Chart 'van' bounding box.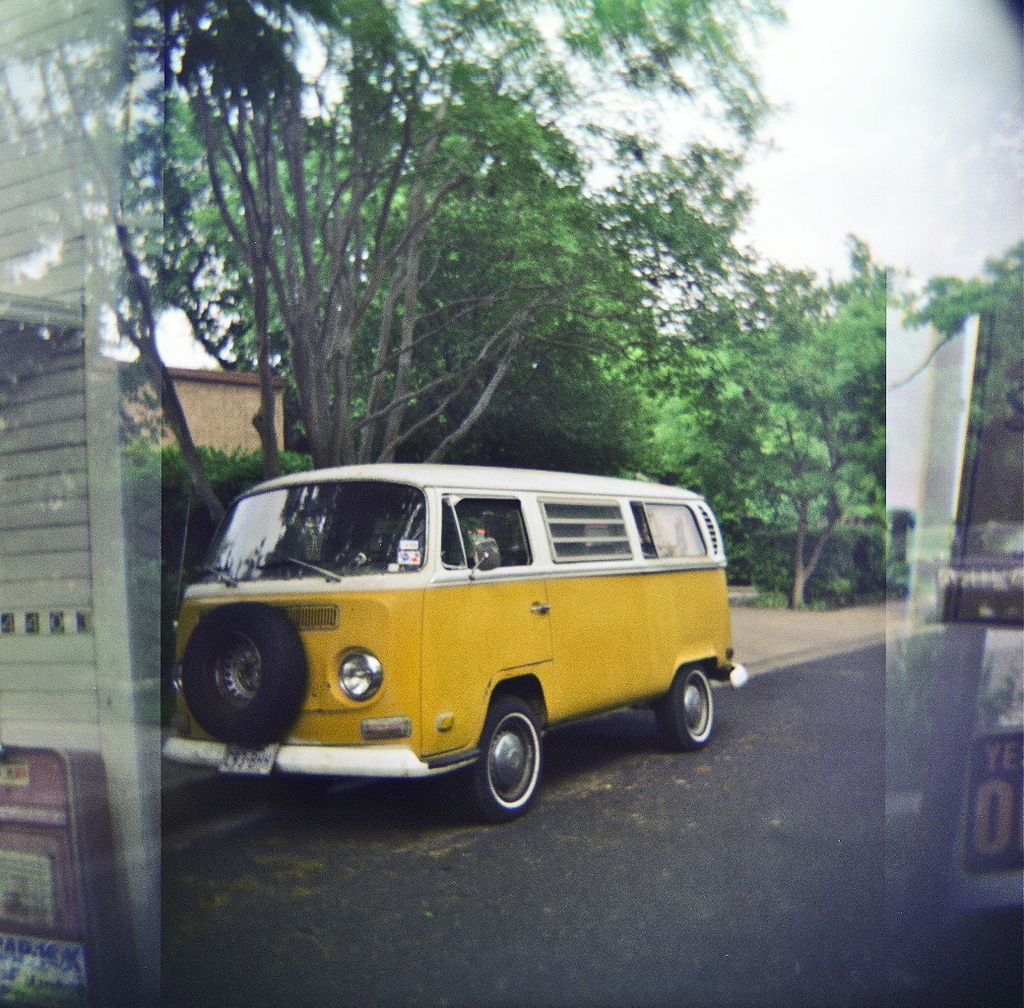
Charted: x1=159 y1=462 x2=752 y2=823.
